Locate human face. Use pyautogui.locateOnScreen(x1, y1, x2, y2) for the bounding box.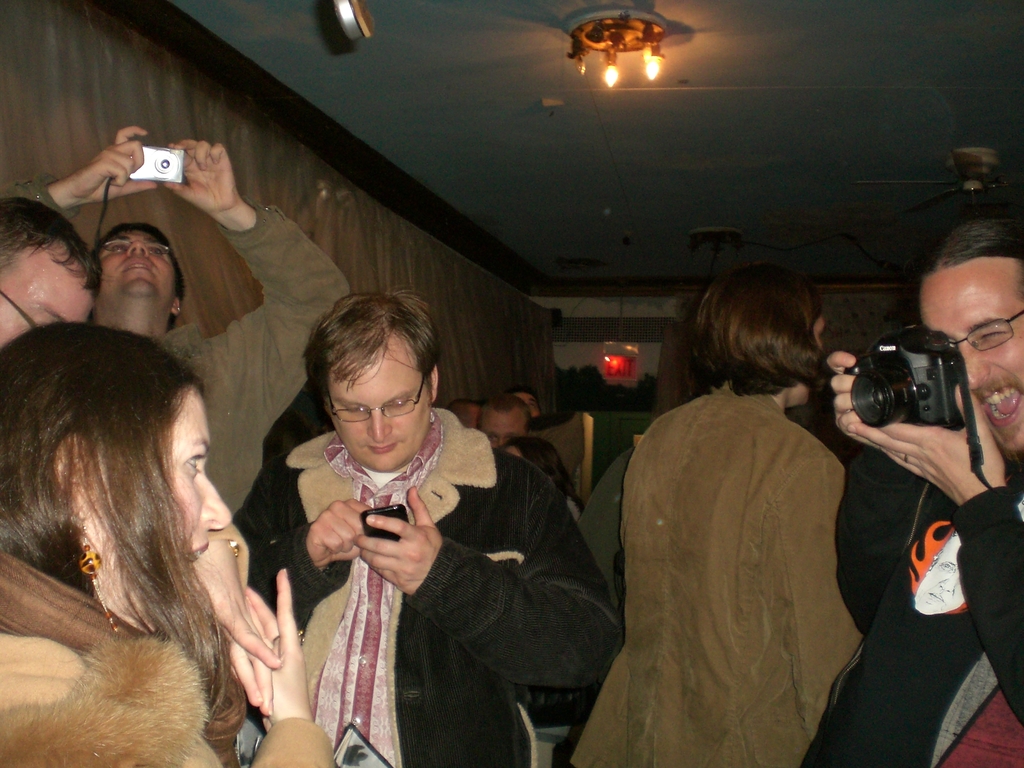
pyautogui.locateOnScreen(80, 385, 230, 611).
